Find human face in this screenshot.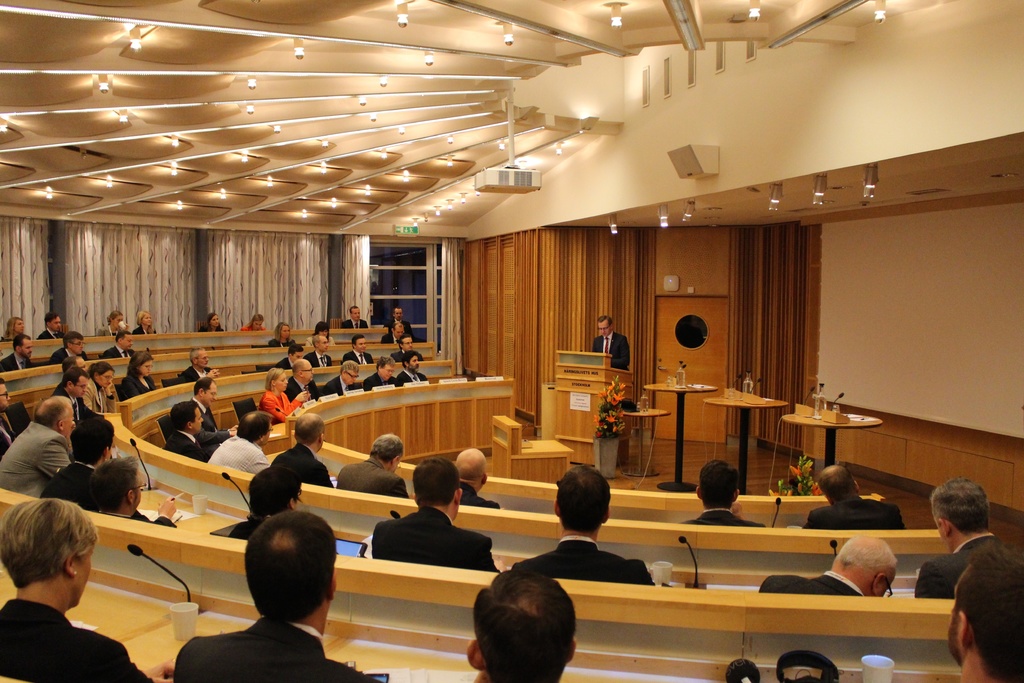
The bounding box for human face is pyautogui.locateOnScreen(202, 381, 215, 409).
